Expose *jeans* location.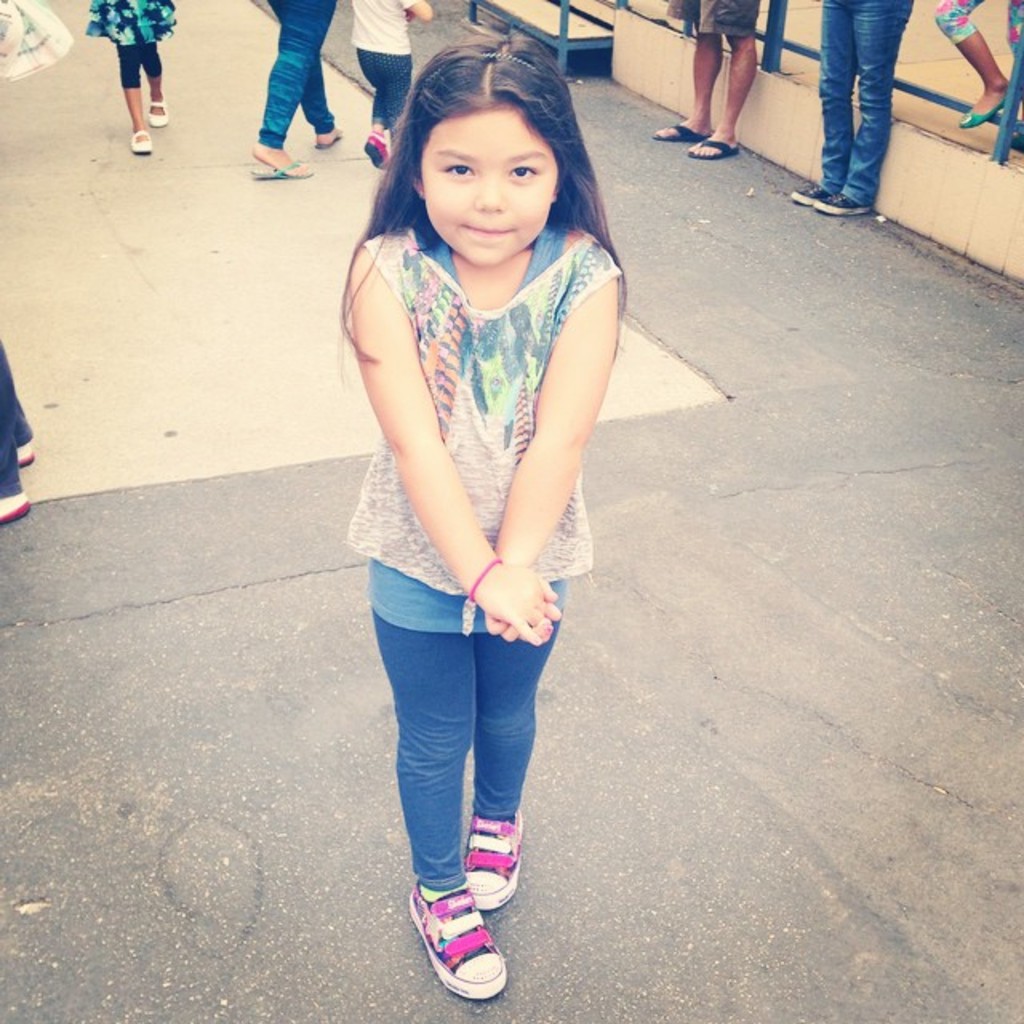
Exposed at 360:51:416:122.
